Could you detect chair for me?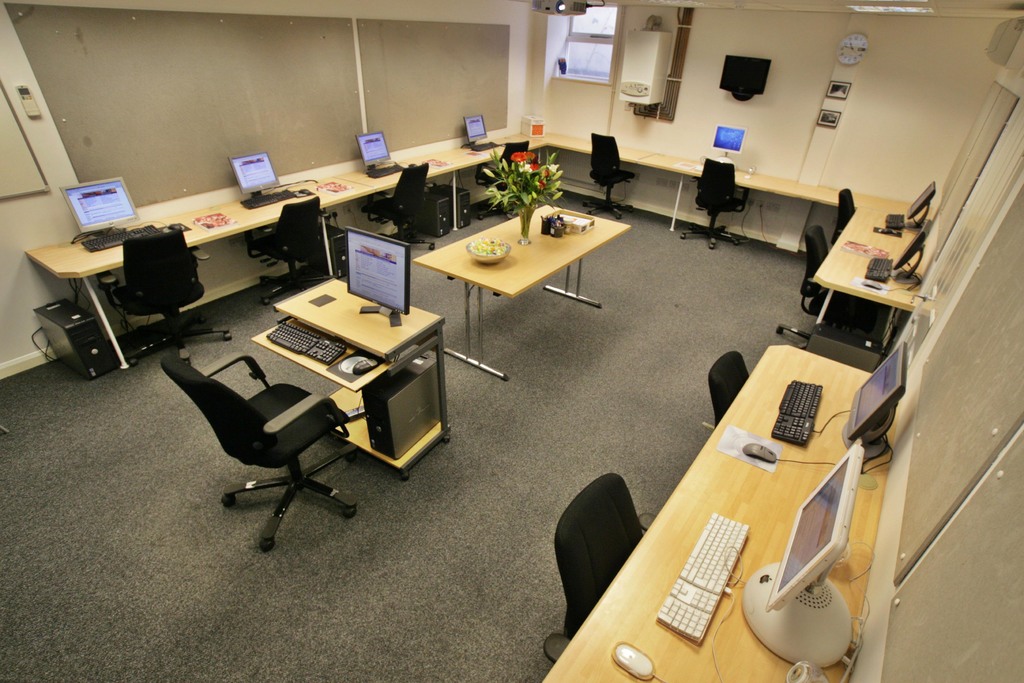
Detection result: box=[239, 195, 326, 305].
